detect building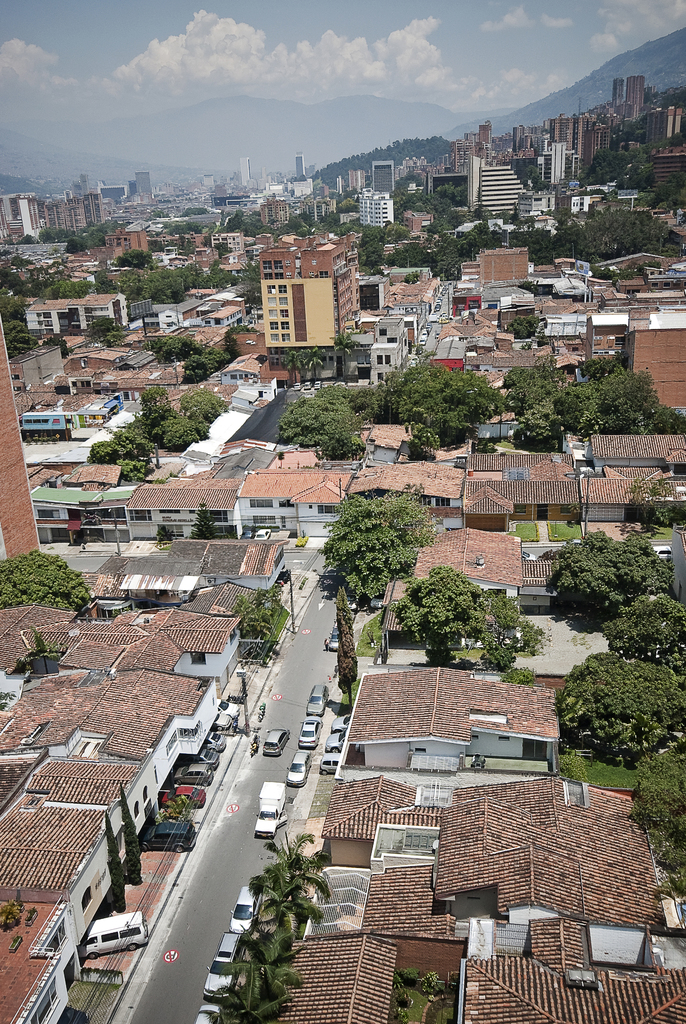
bbox=[22, 298, 126, 336]
